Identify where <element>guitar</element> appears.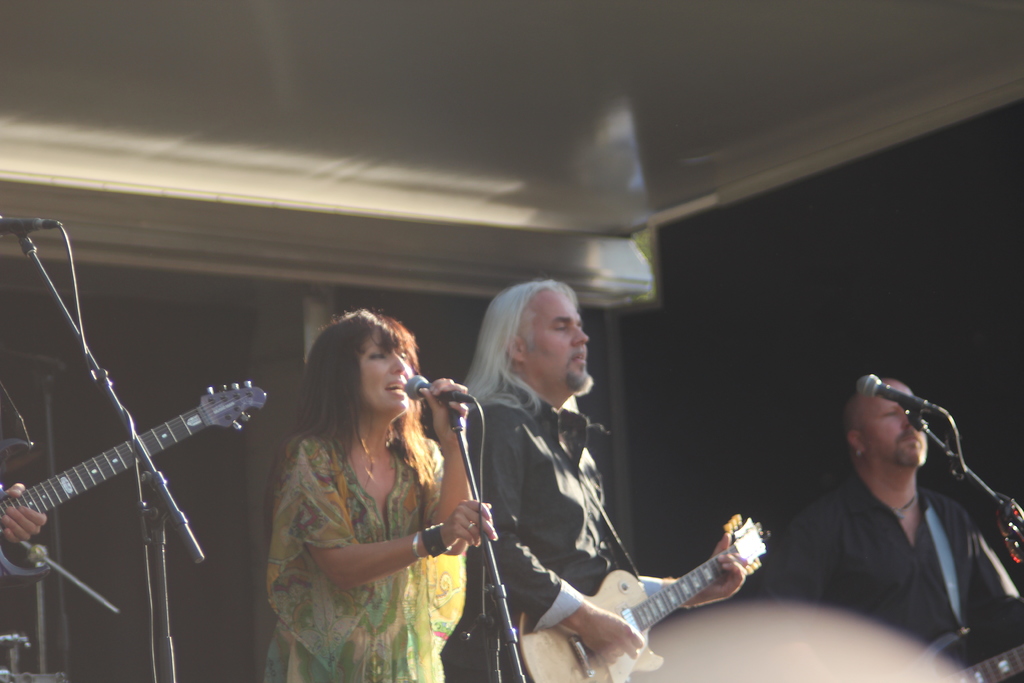
Appears at box(0, 378, 265, 583).
